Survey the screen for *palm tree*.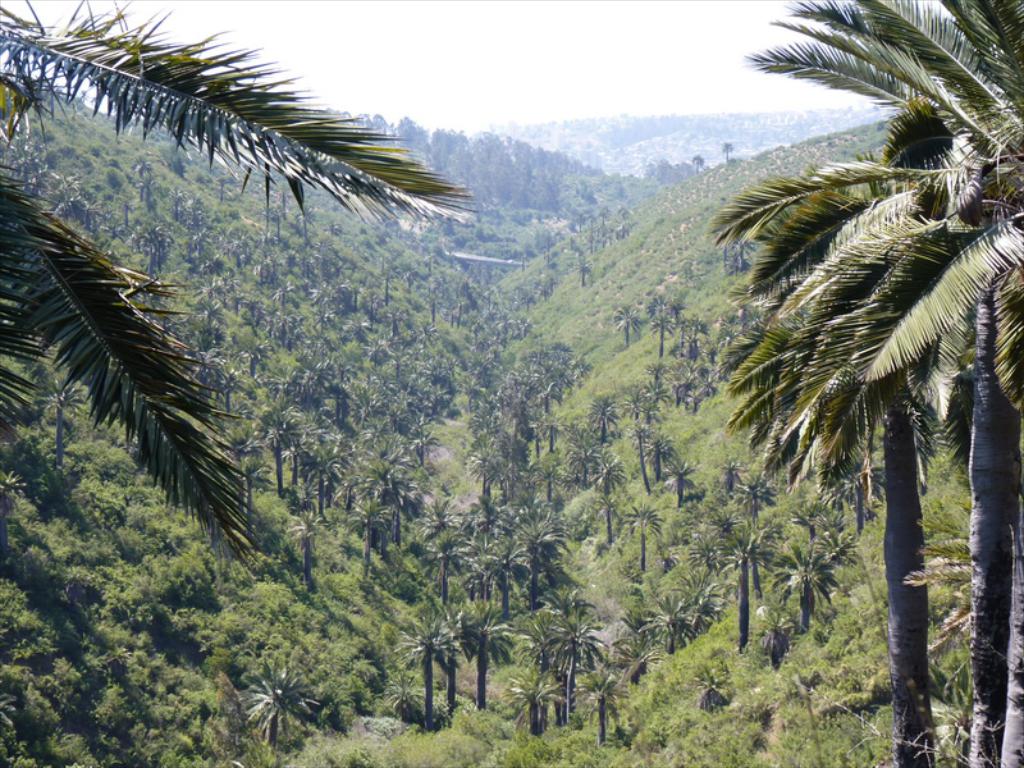
Survey found: l=705, t=138, r=998, b=765.
